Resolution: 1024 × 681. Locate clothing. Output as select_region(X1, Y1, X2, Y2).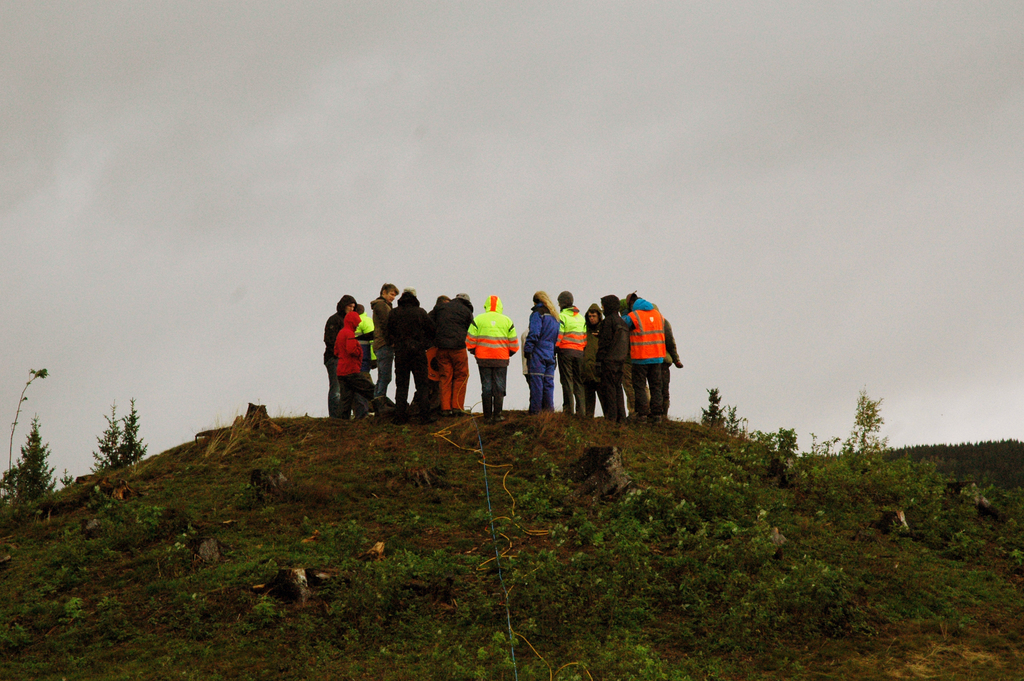
select_region(531, 306, 557, 417).
